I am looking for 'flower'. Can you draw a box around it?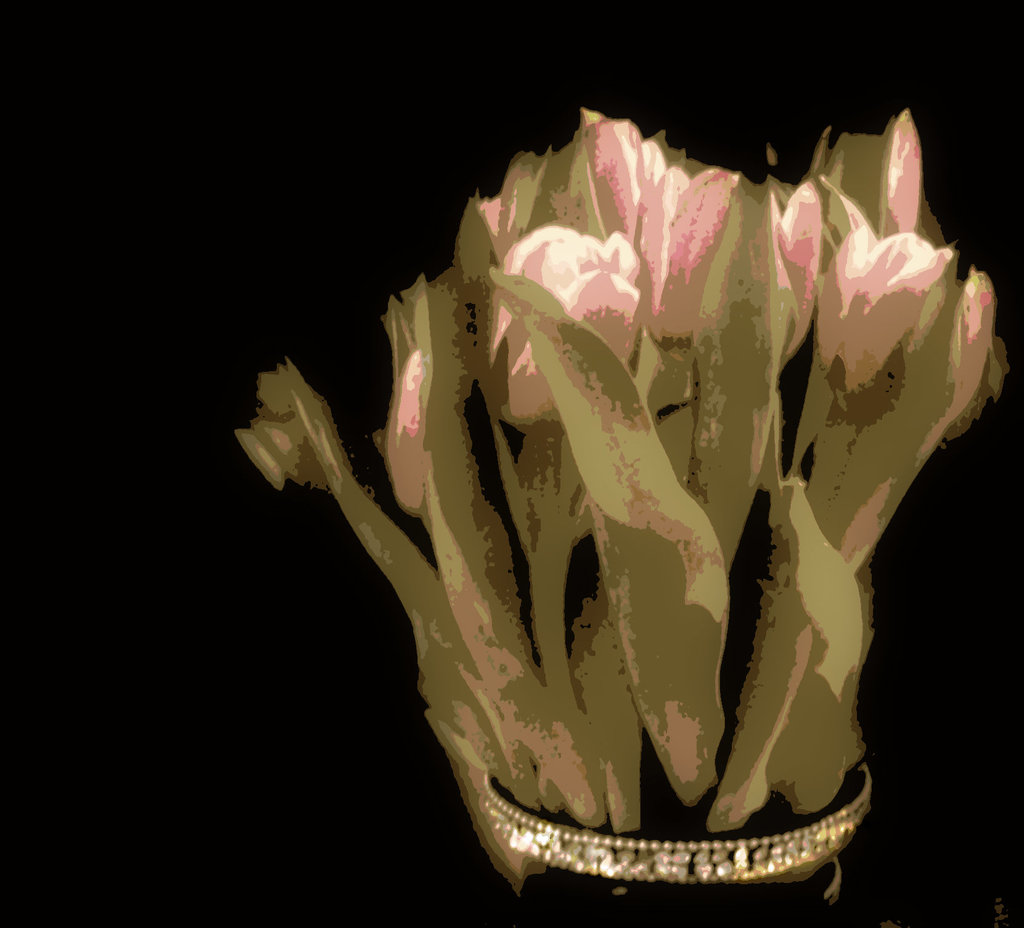
Sure, the bounding box is l=773, t=184, r=819, b=343.
